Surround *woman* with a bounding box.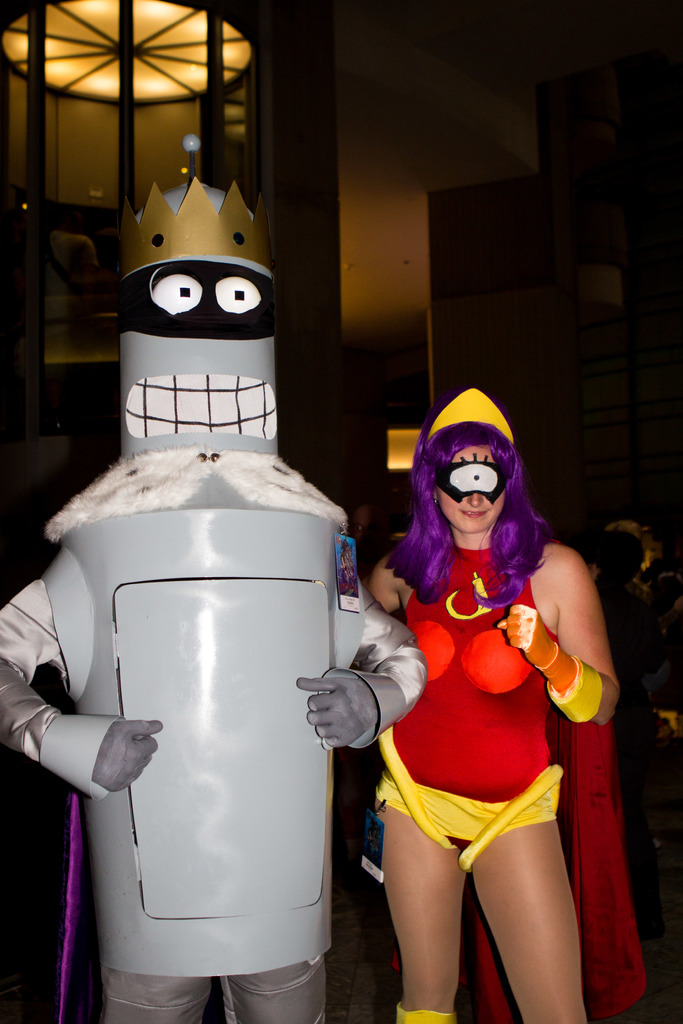
rect(345, 380, 621, 1004).
